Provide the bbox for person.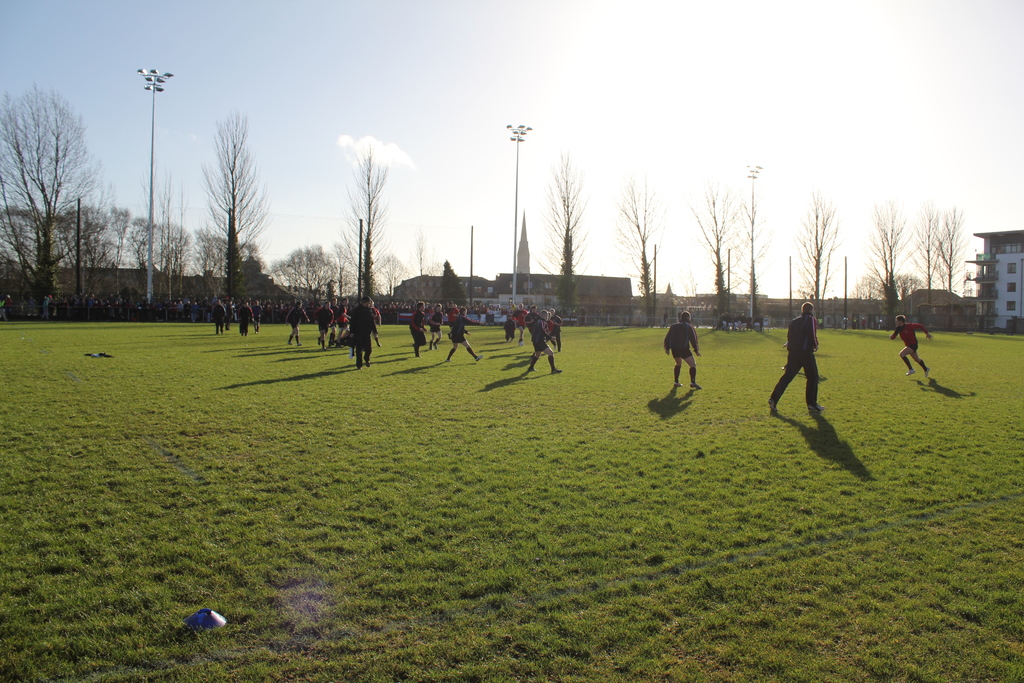
bbox(513, 304, 529, 341).
